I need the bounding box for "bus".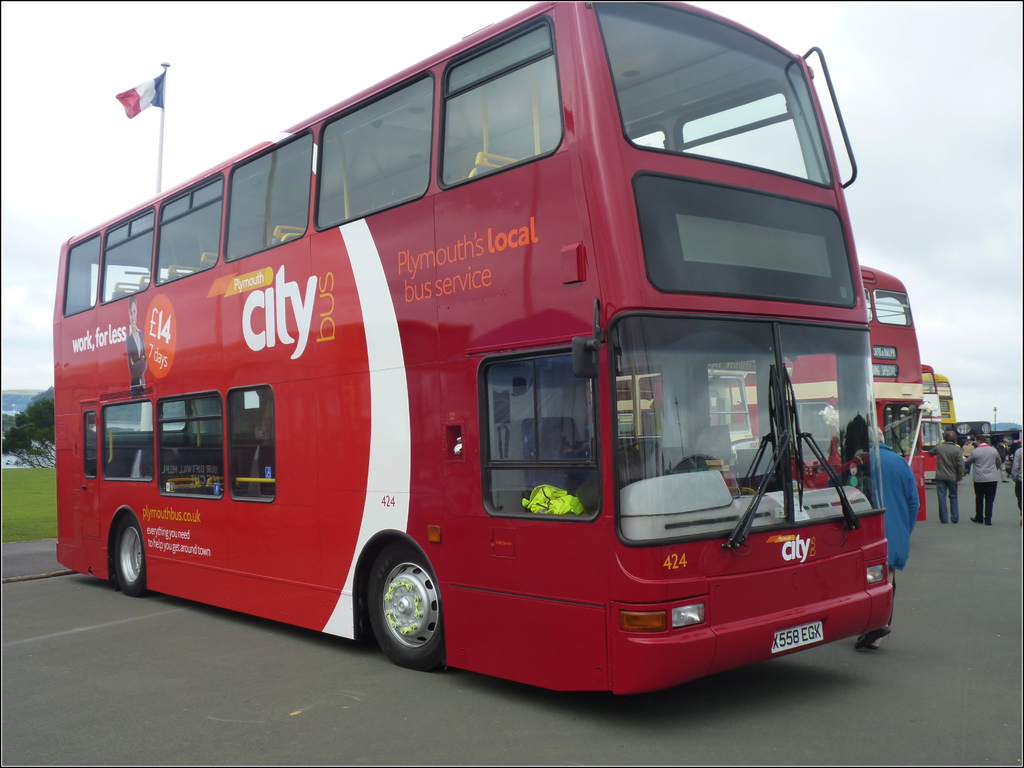
Here it is: <bbox>918, 362, 948, 452</bbox>.
